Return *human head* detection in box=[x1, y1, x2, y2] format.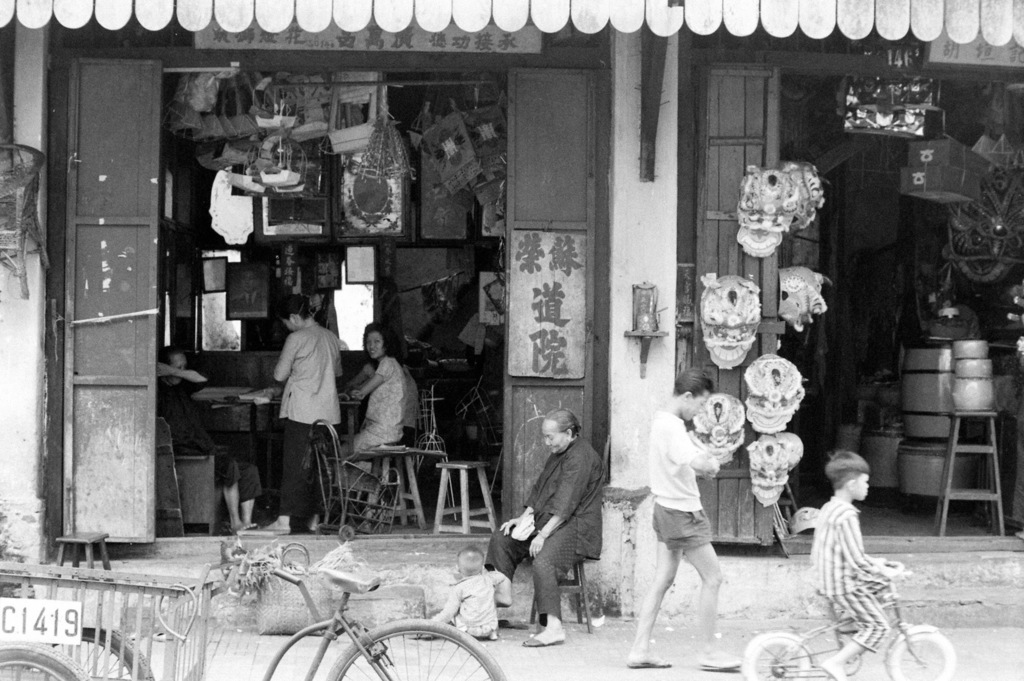
box=[822, 445, 872, 498].
